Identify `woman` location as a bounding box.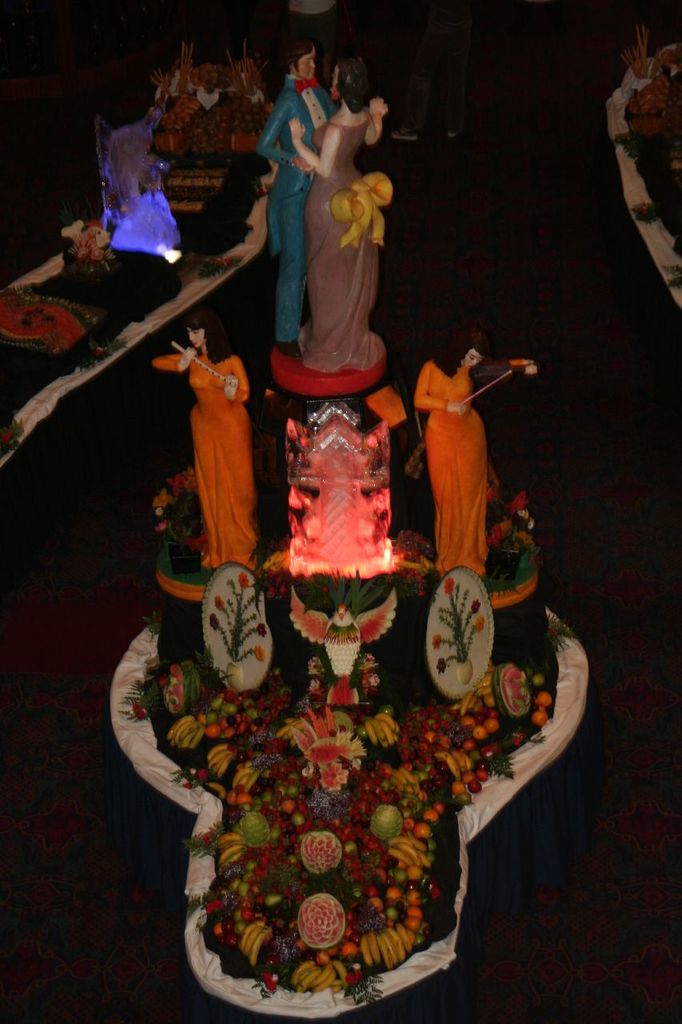
(left=284, top=49, right=397, bottom=370).
